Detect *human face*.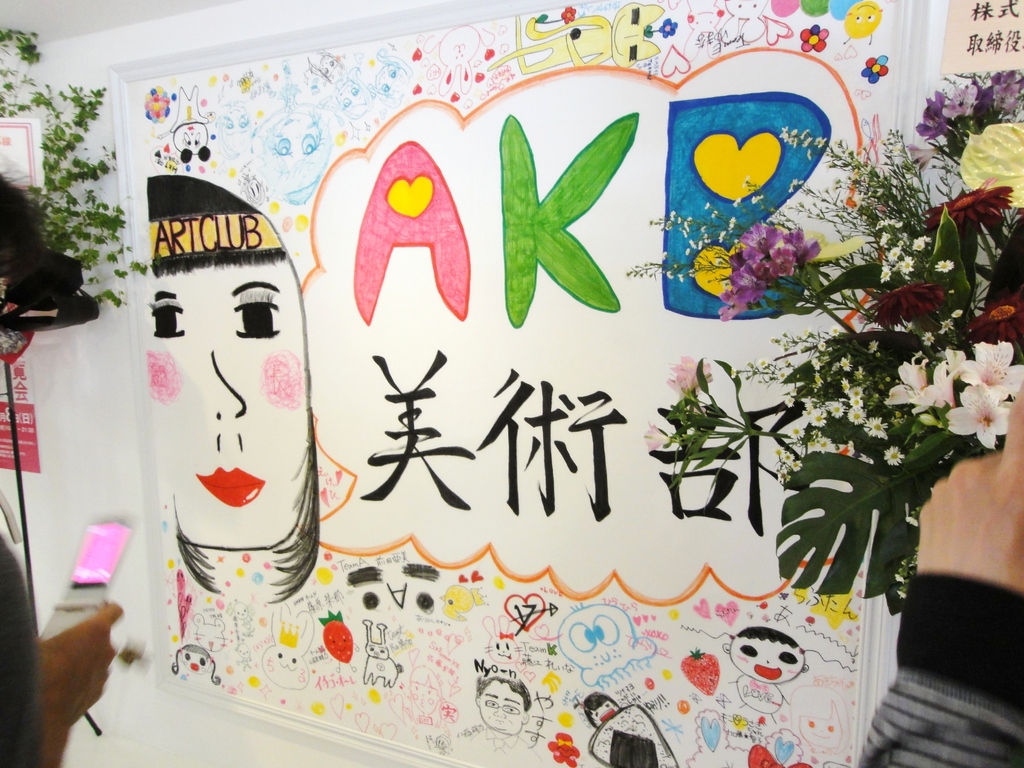
Detected at x1=132, y1=254, x2=311, y2=552.
